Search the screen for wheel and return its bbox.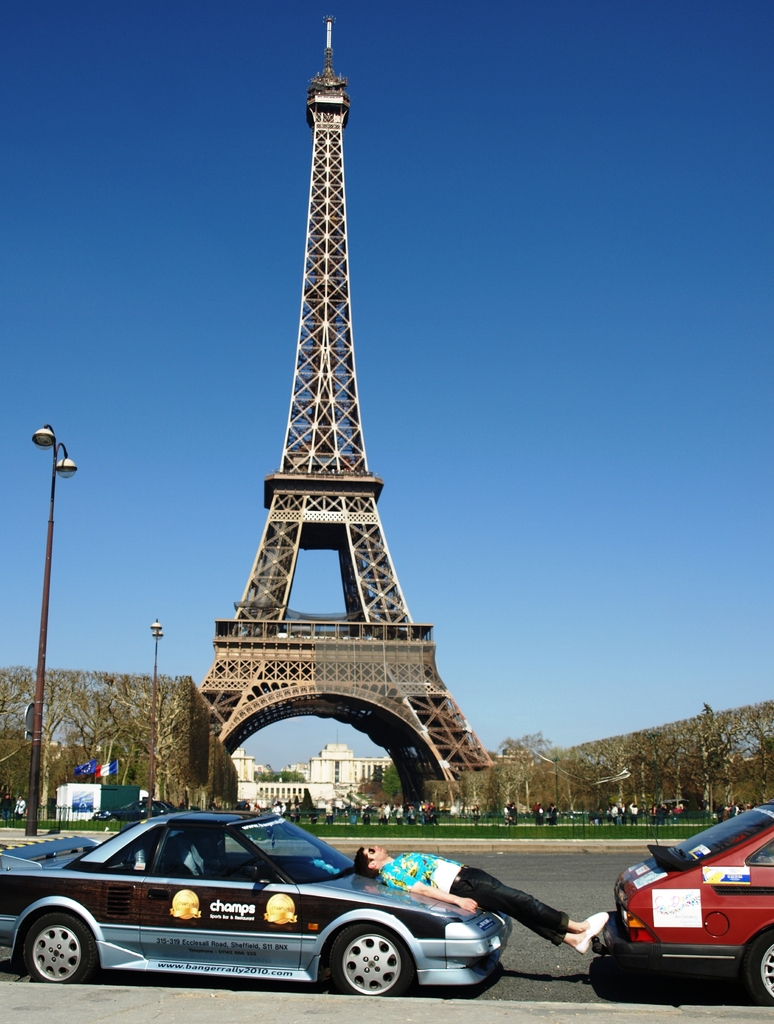
Found: (327,928,417,1002).
